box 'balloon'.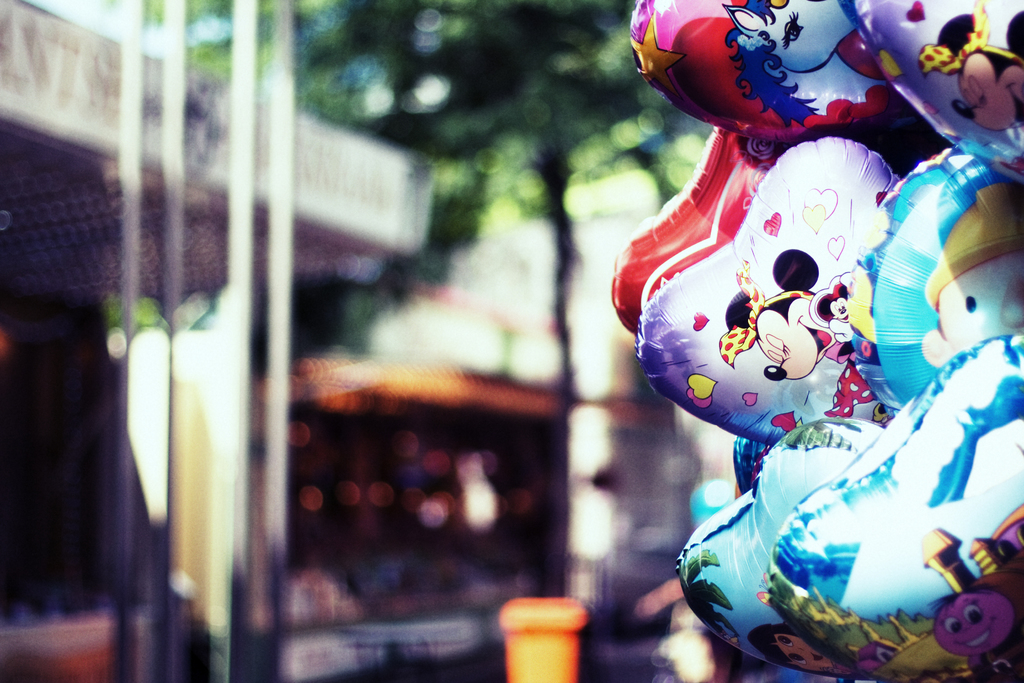
[738,437,776,494].
